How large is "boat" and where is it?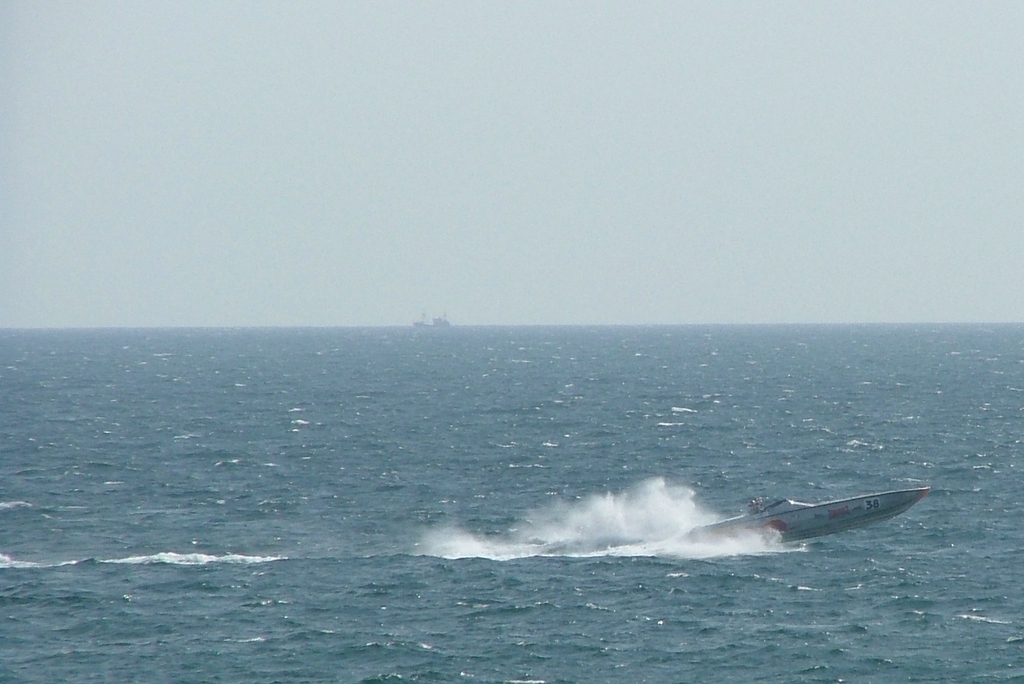
Bounding box: [661, 481, 938, 561].
